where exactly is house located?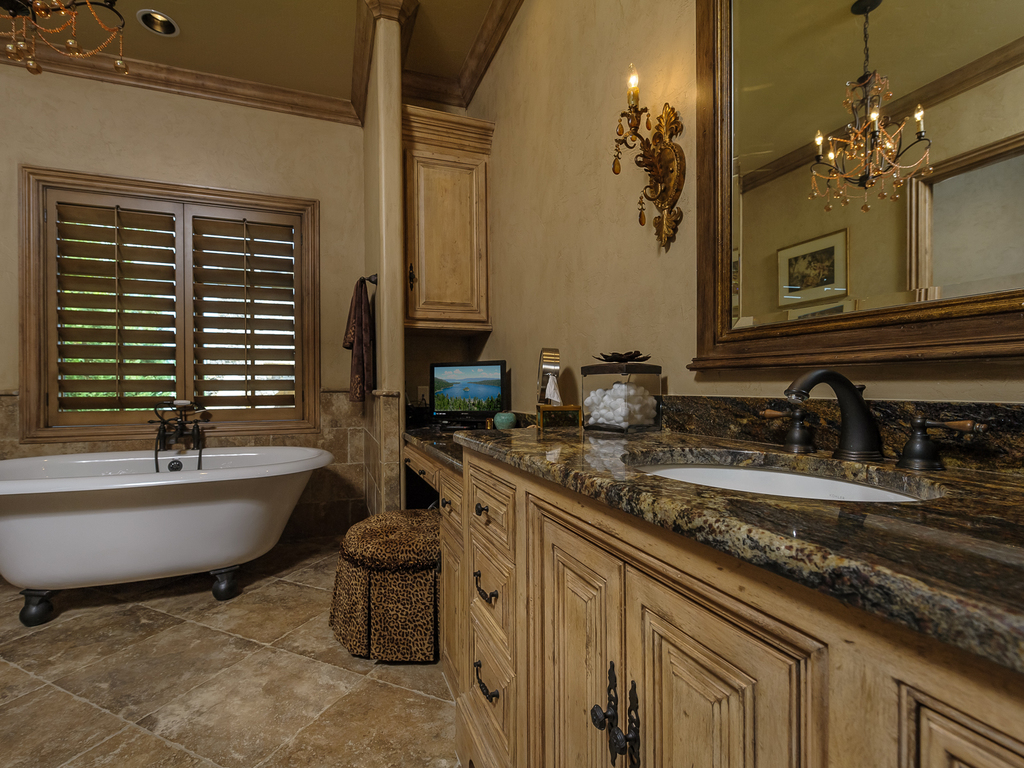
Its bounding box is [left=1, top=0, right=1023, bottom=767].
